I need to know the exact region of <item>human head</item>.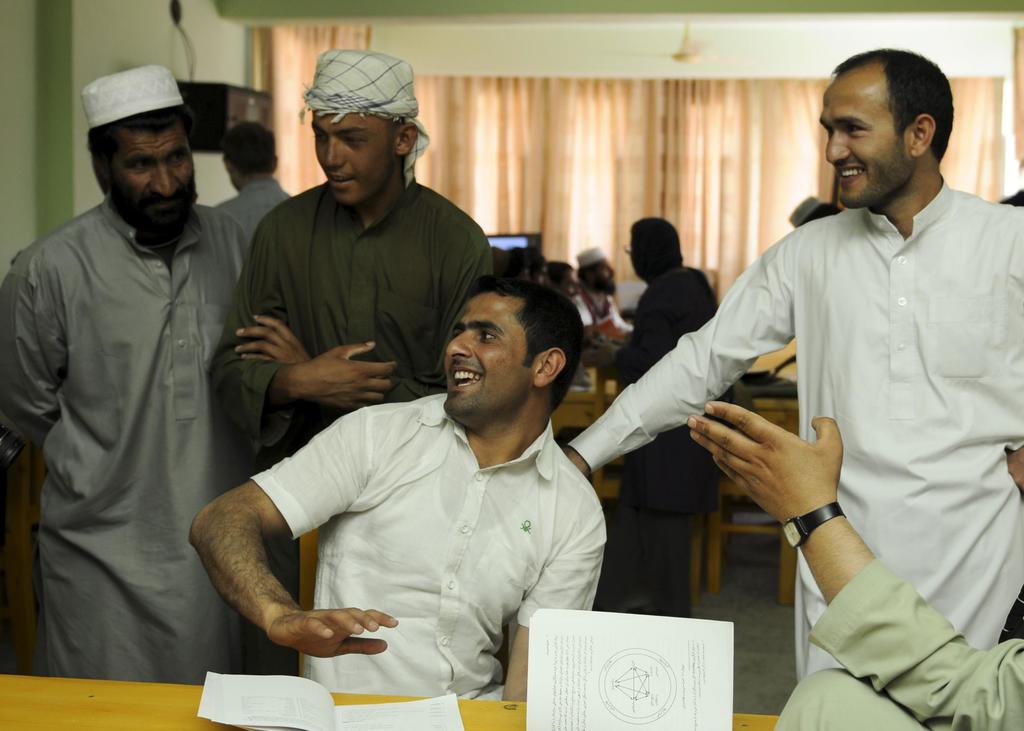
Region: (216,117,278,191).
